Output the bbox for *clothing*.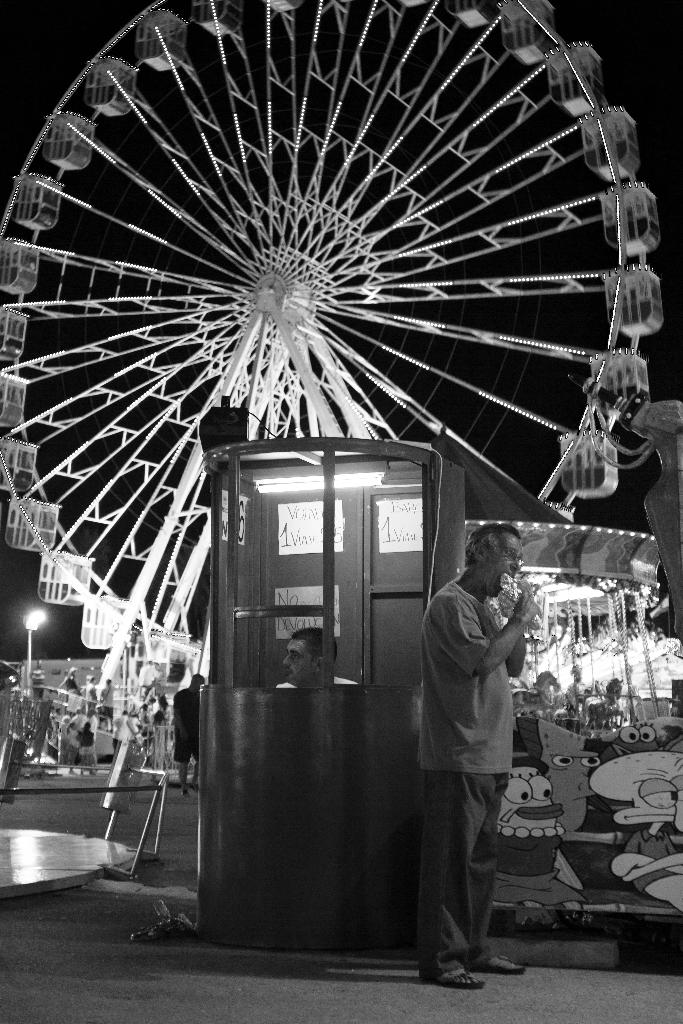
[76,731,92,752].
